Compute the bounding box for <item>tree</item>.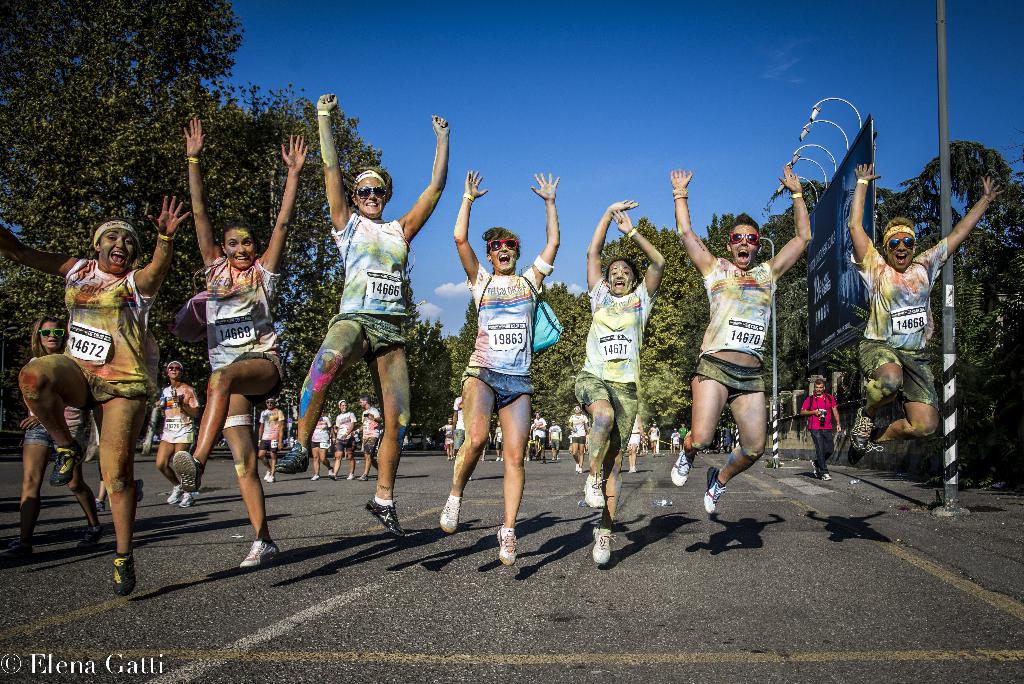
594 221 717 437.
